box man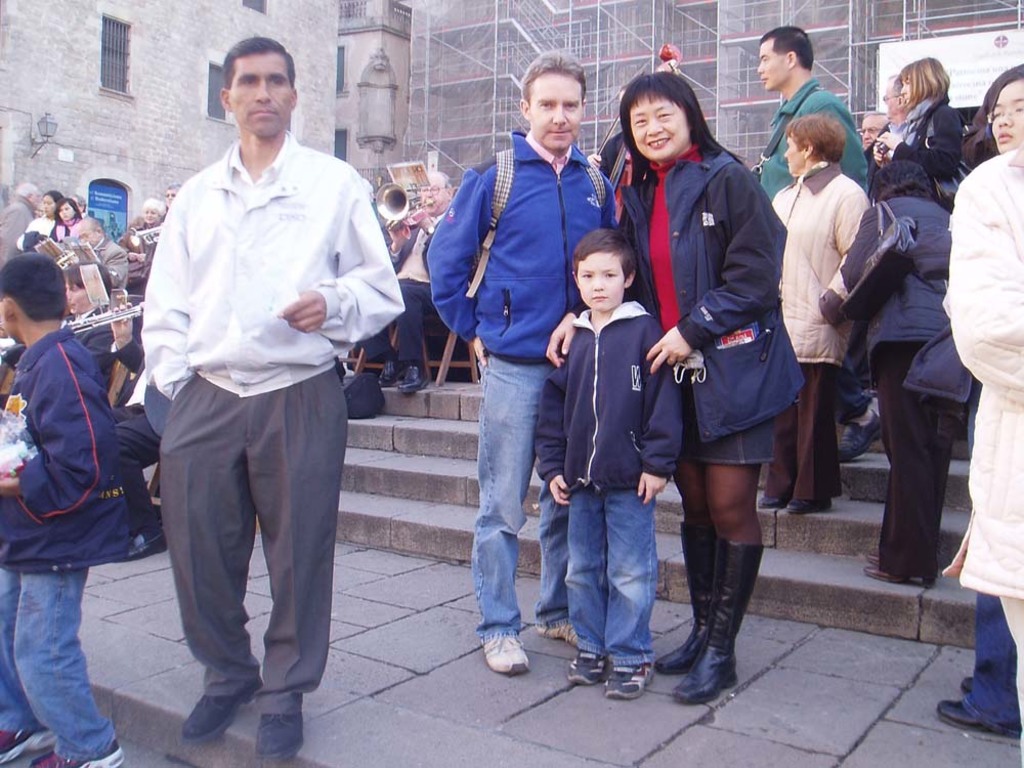
(137,31,412,764)
